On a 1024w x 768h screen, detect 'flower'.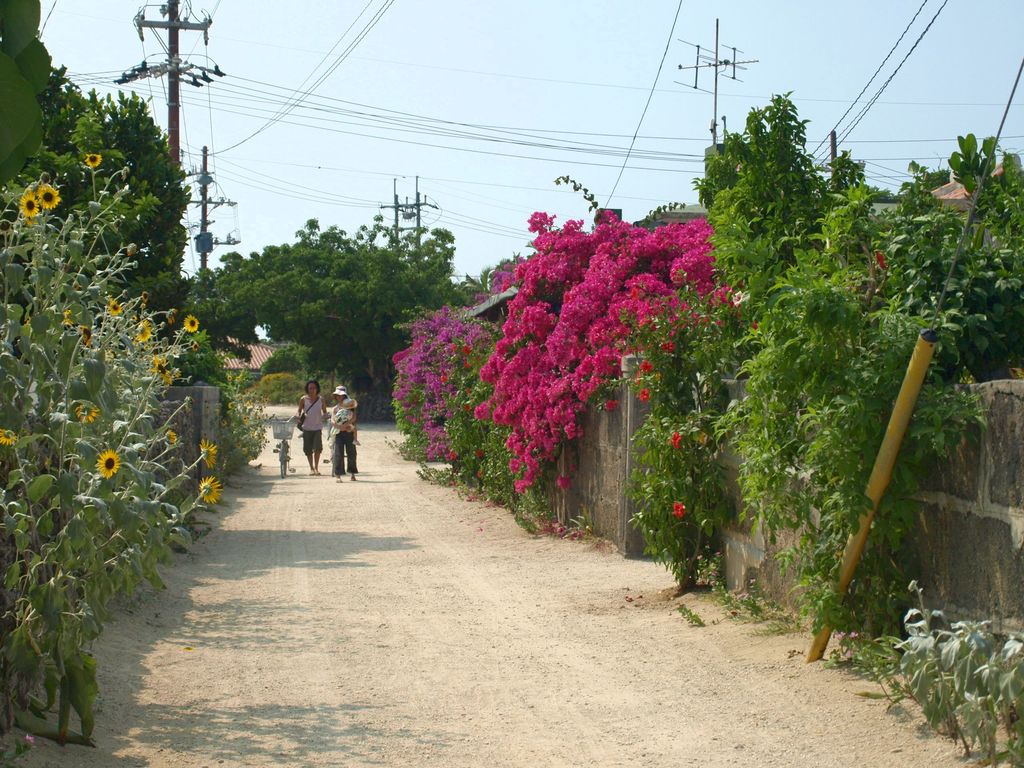
l=86, t=154, r=100, b=168.
